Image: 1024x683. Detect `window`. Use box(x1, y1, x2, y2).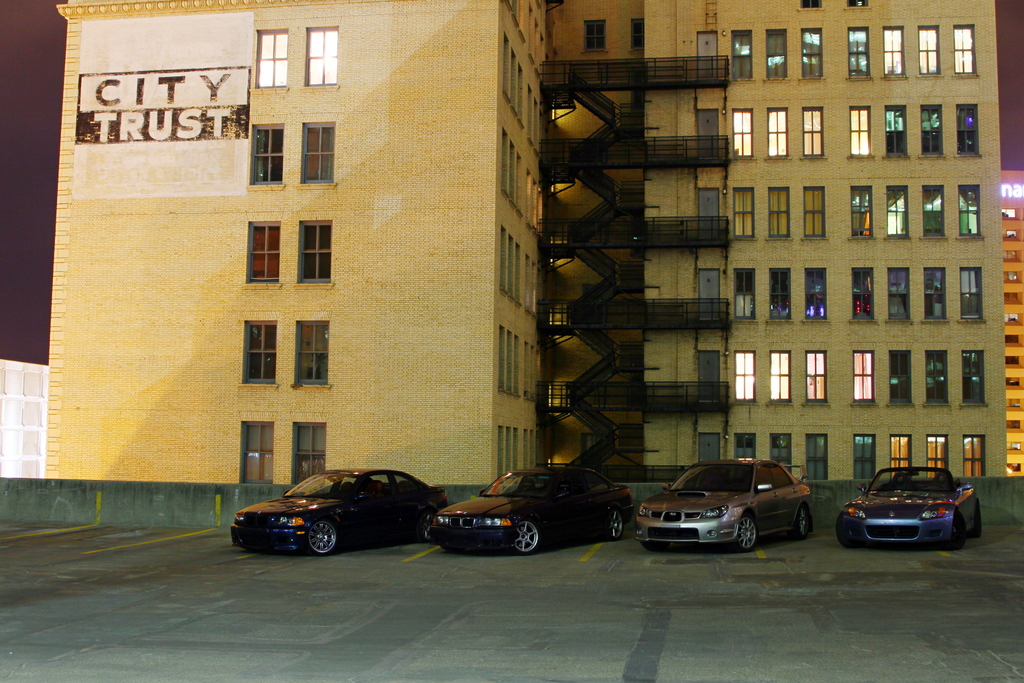
box(296, 425, 328, 484).
